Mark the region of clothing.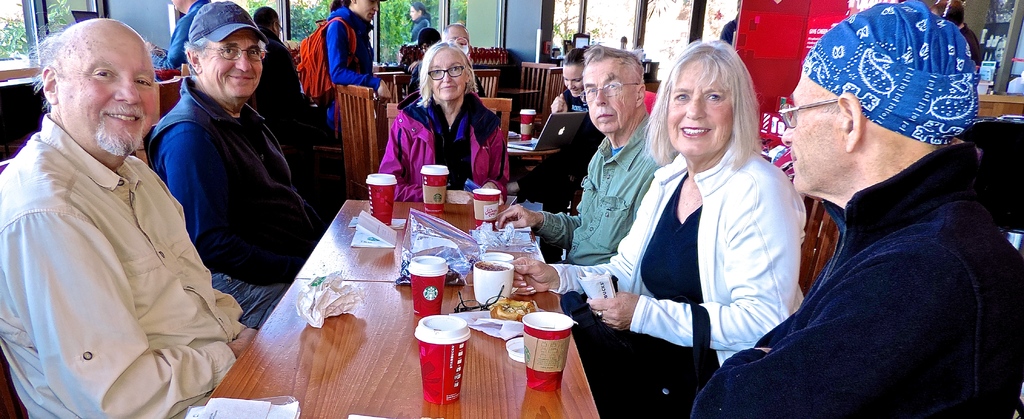
Region: region(408, 10, 430, 57).
